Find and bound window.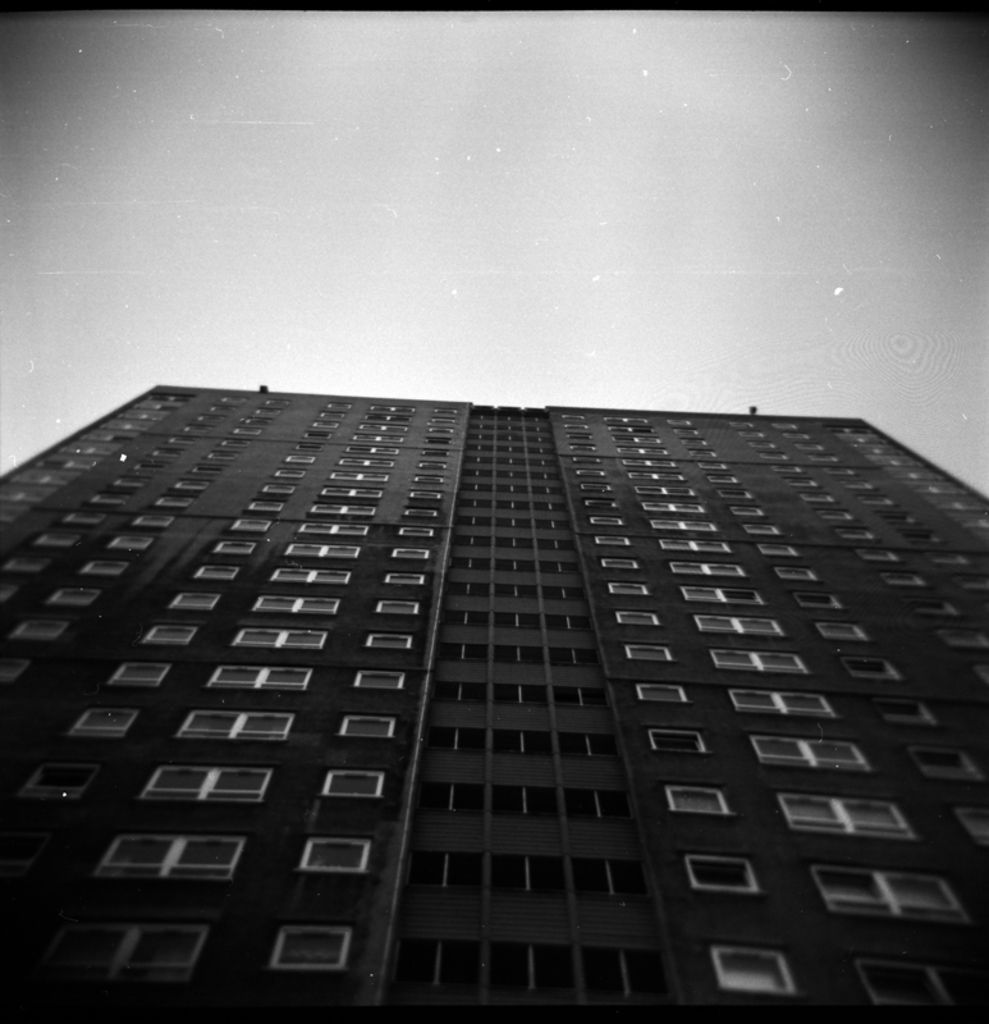
Bound: Rect(166, 589, 219, 607).
